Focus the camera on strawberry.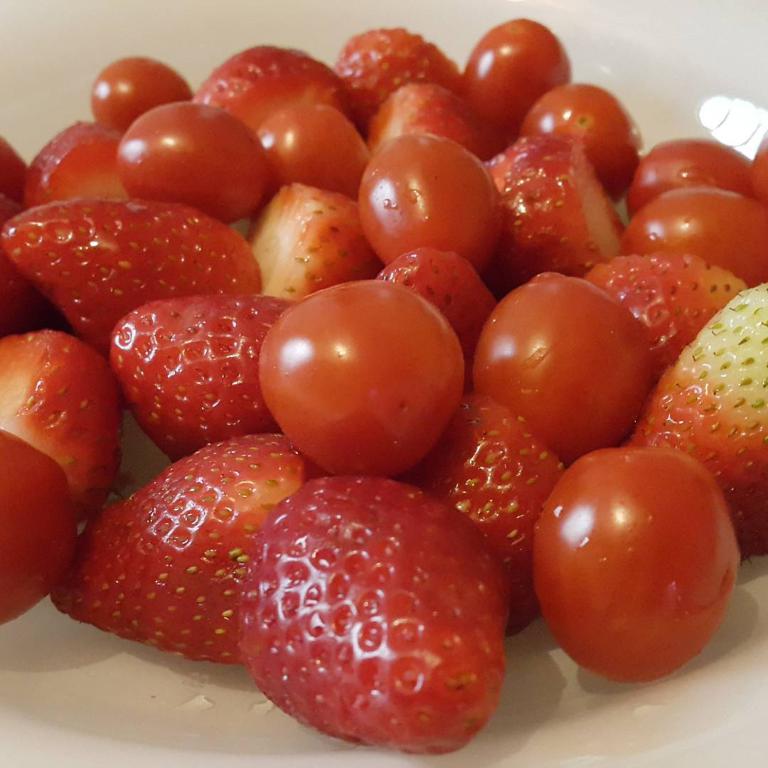
Focus region: region(598, 283, 767, 548).
